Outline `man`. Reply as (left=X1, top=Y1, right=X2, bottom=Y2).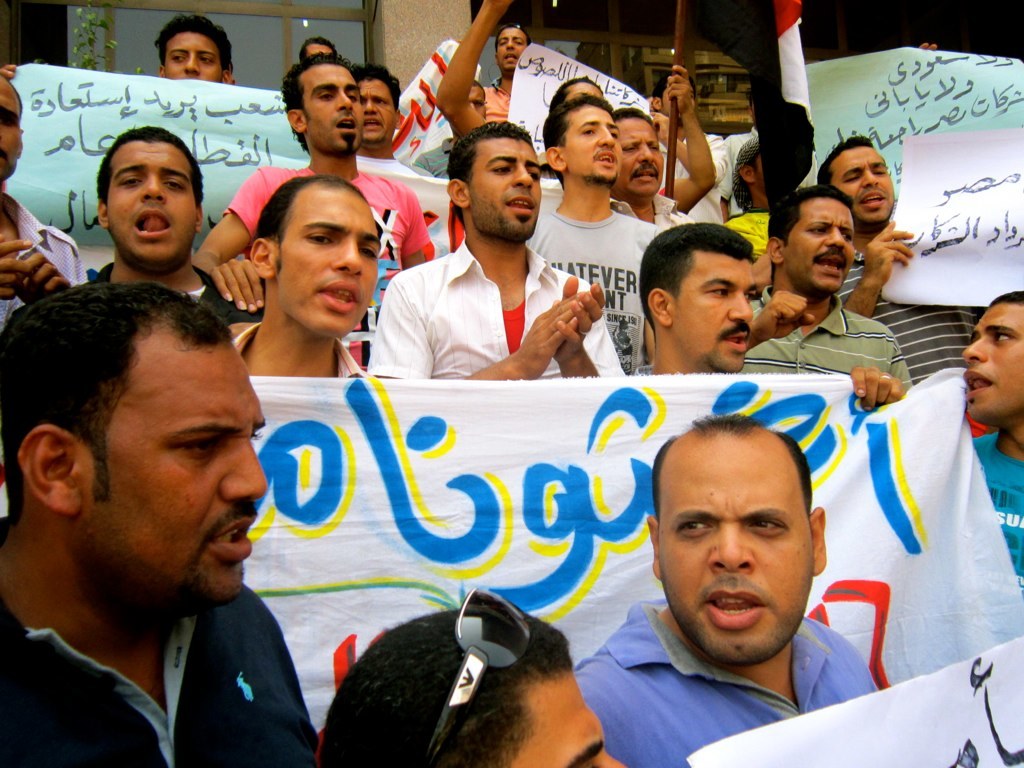
(left=192, top=49, right=431, bottom=313).
